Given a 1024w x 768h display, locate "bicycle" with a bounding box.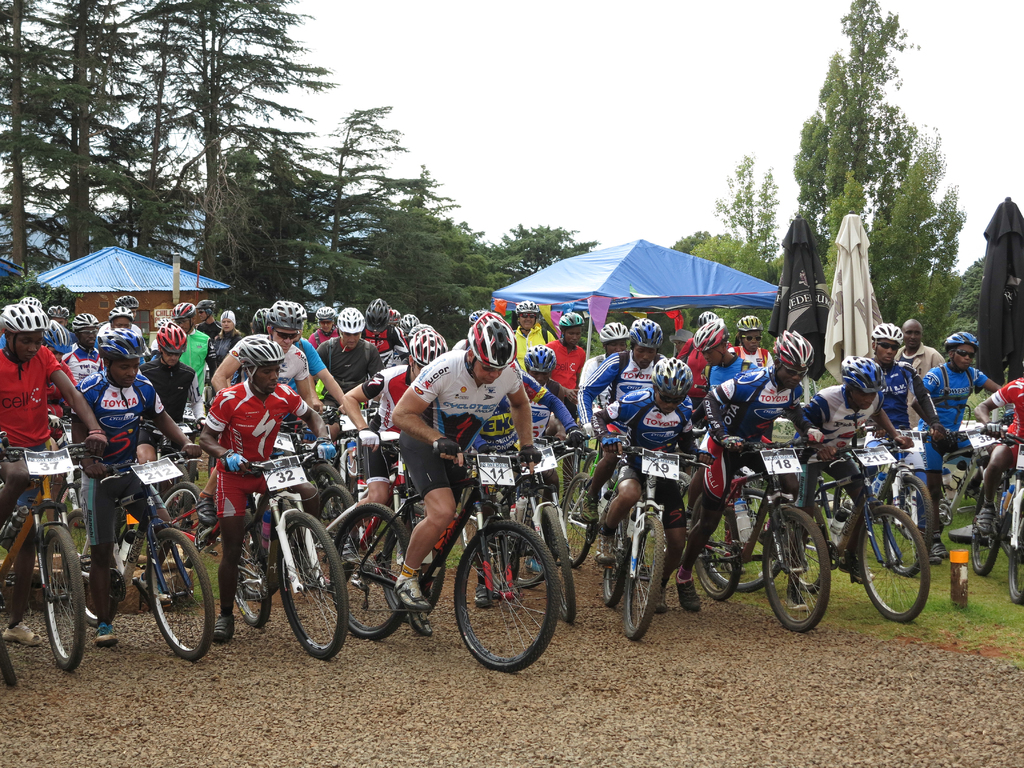
Located: box=[238, 456, 349, 666].
